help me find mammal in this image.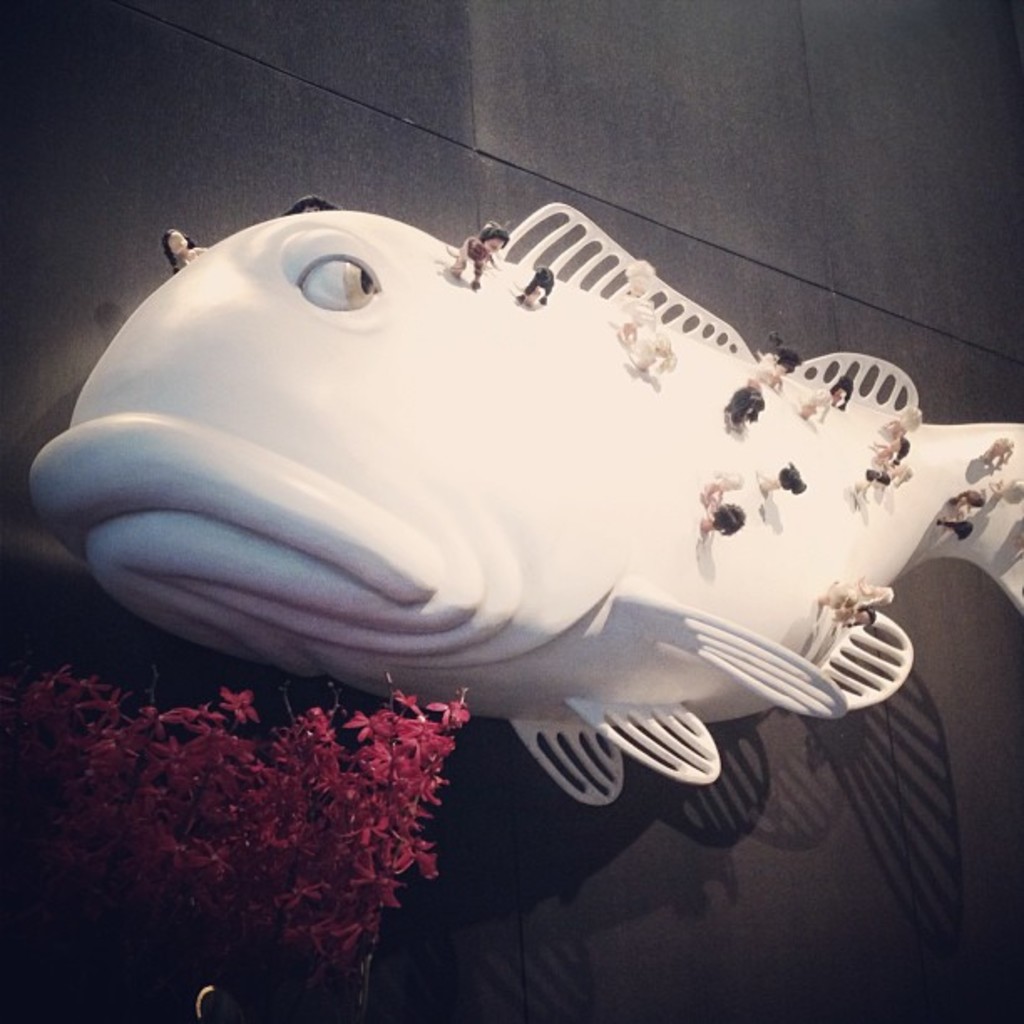
Found it: bbox(832, 376, 850, 408).
